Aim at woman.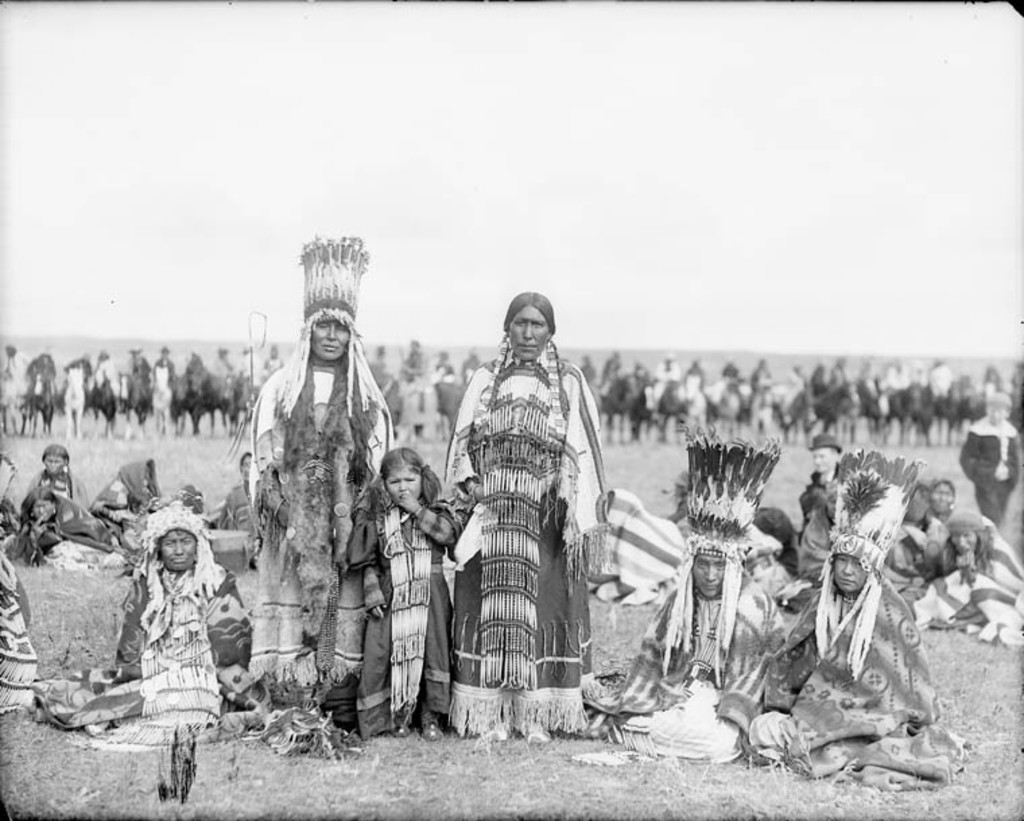
Aimed at x1=923 y1=477 x2=969 y2=533.
